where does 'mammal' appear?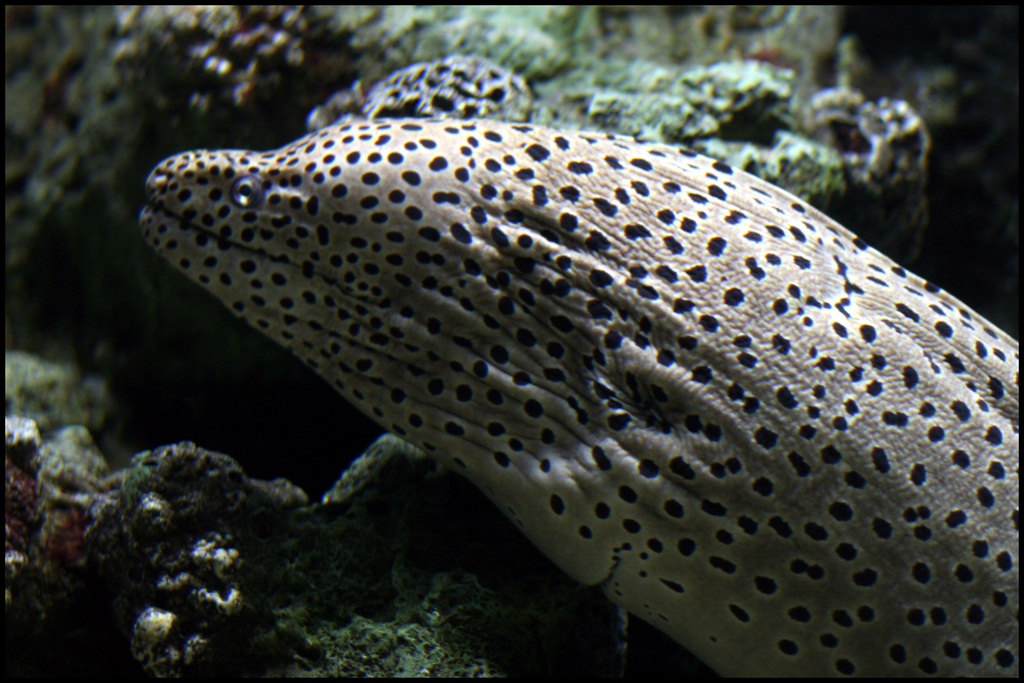
Appears at bbox=[139, 85, 1023, 680].
